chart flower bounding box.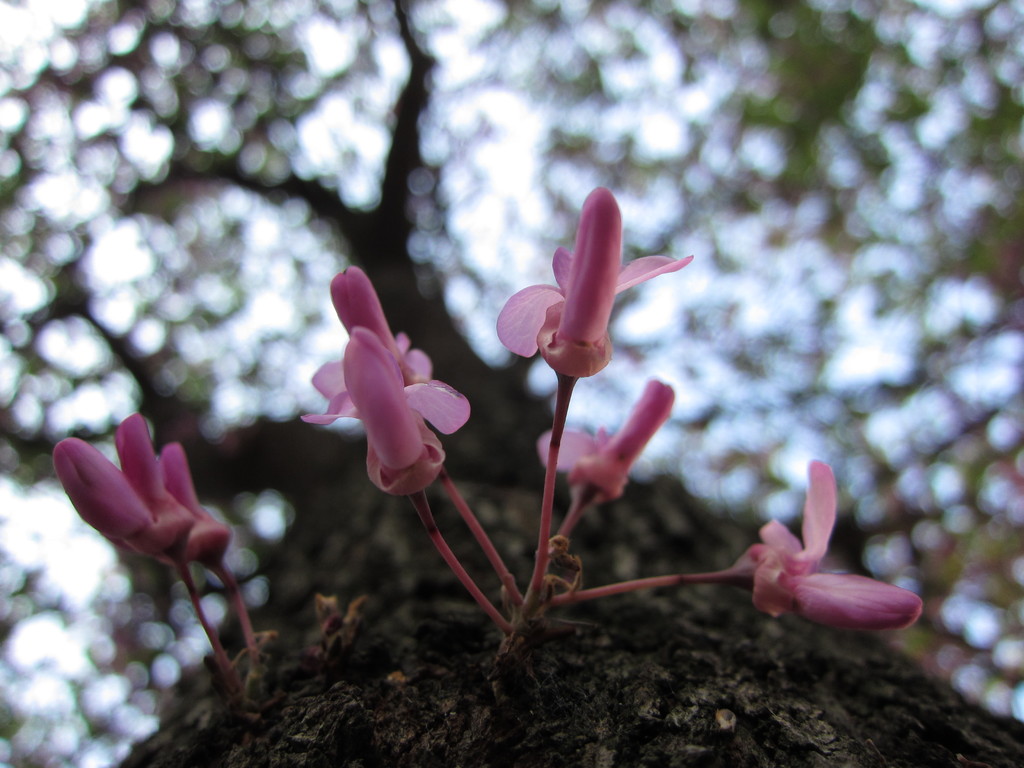
Charted: bbox(294, 331, 467, 503).
